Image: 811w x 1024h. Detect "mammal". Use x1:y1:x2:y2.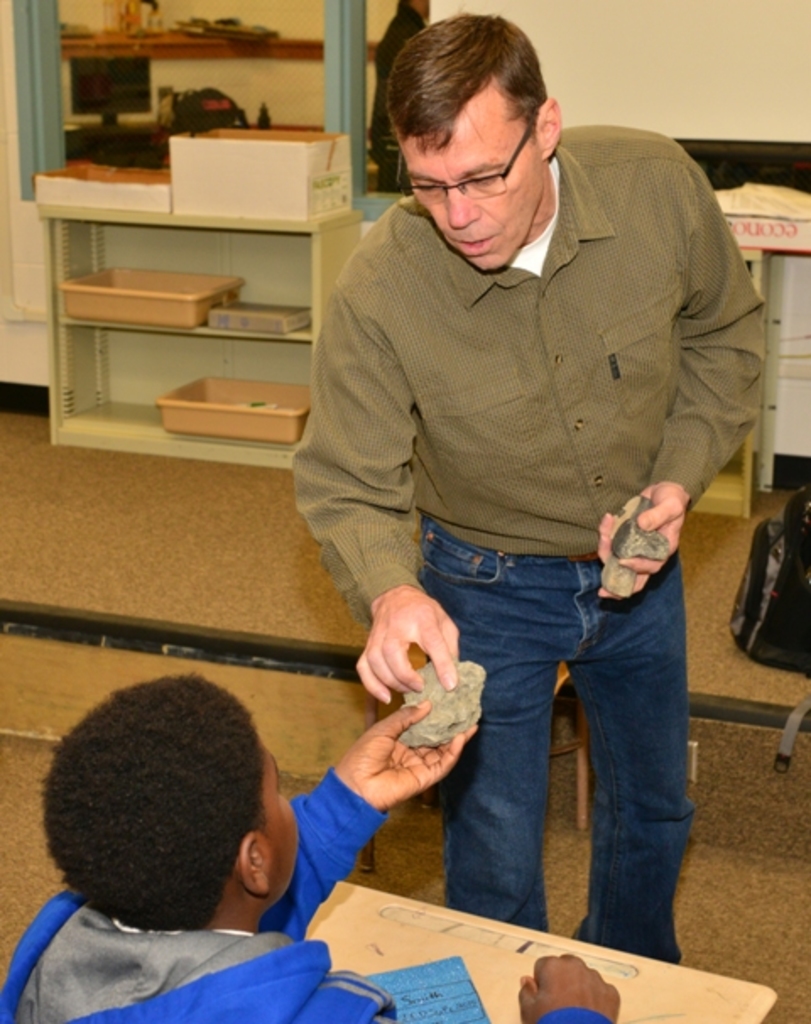
269:69:735:967.
